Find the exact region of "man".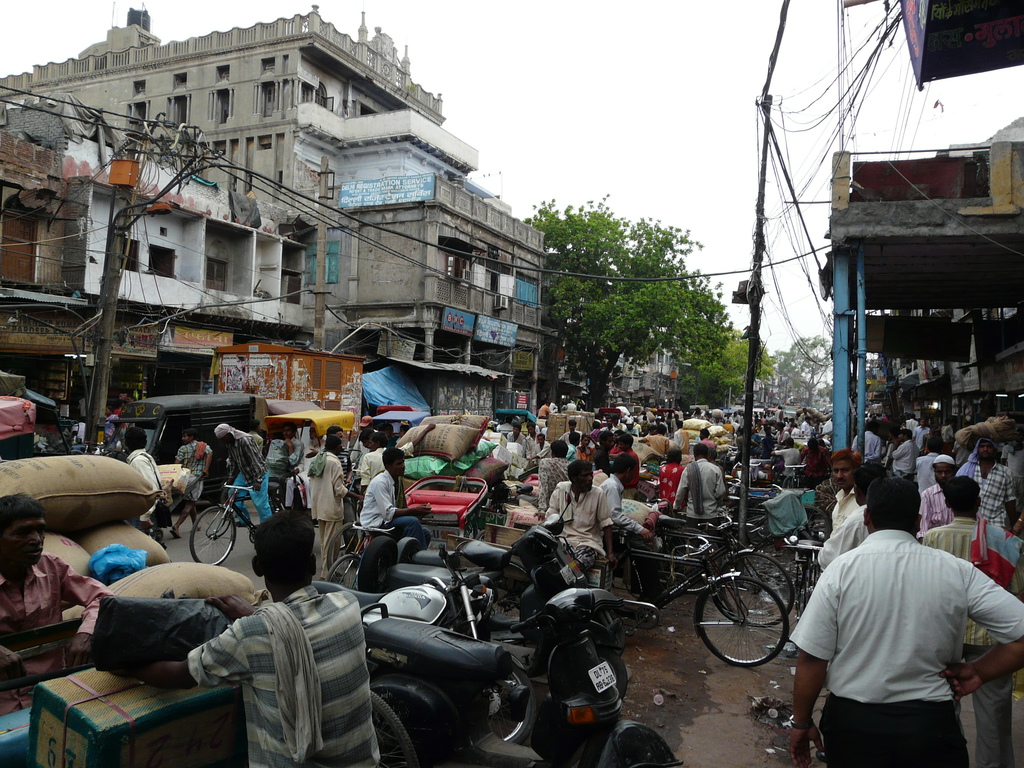
Exact region: 360/446/432/552.
